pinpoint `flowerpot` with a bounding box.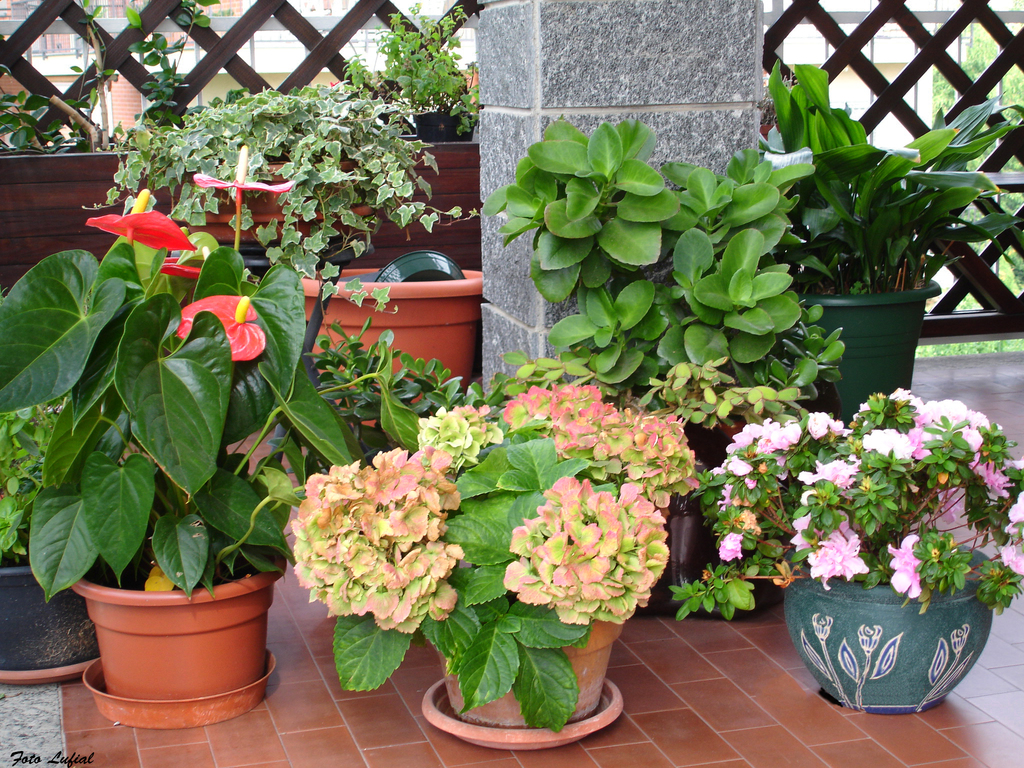
303/267/488/431.
